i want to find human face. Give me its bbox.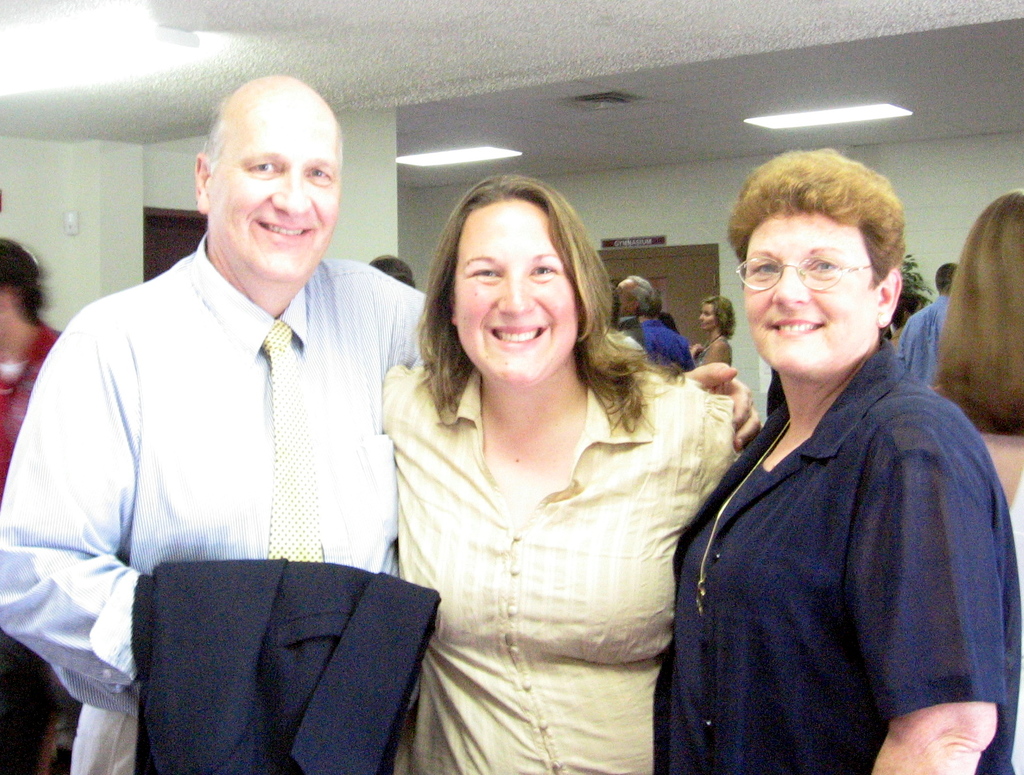
Rect(740, 216, 879, 380).
